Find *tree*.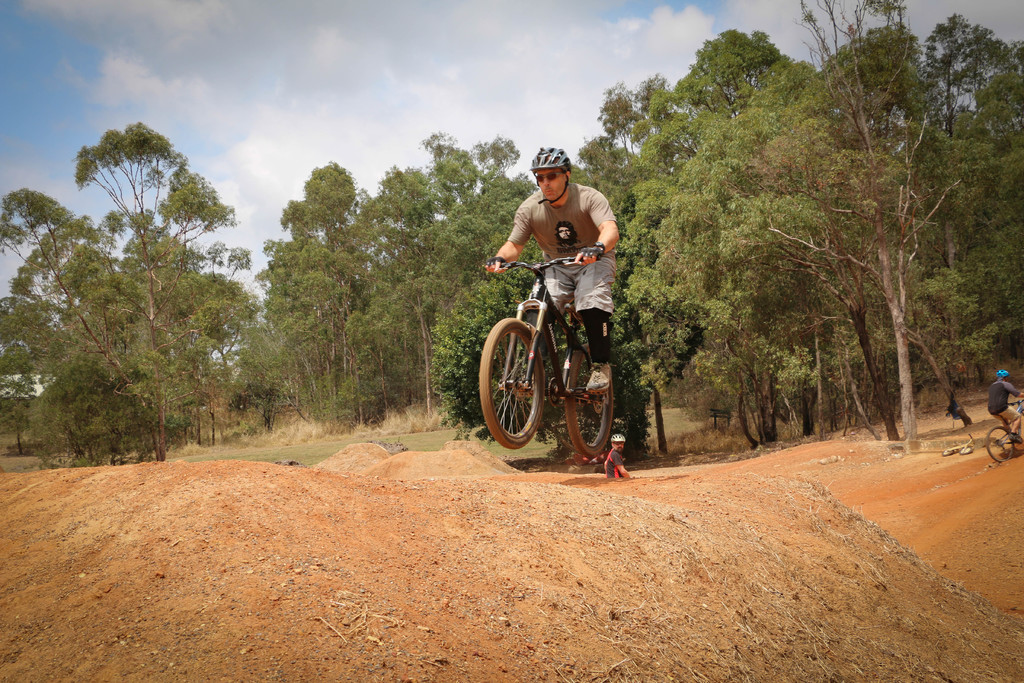
{"left": 913, "top": 181, "right": 1023, "bottom": 379}.
